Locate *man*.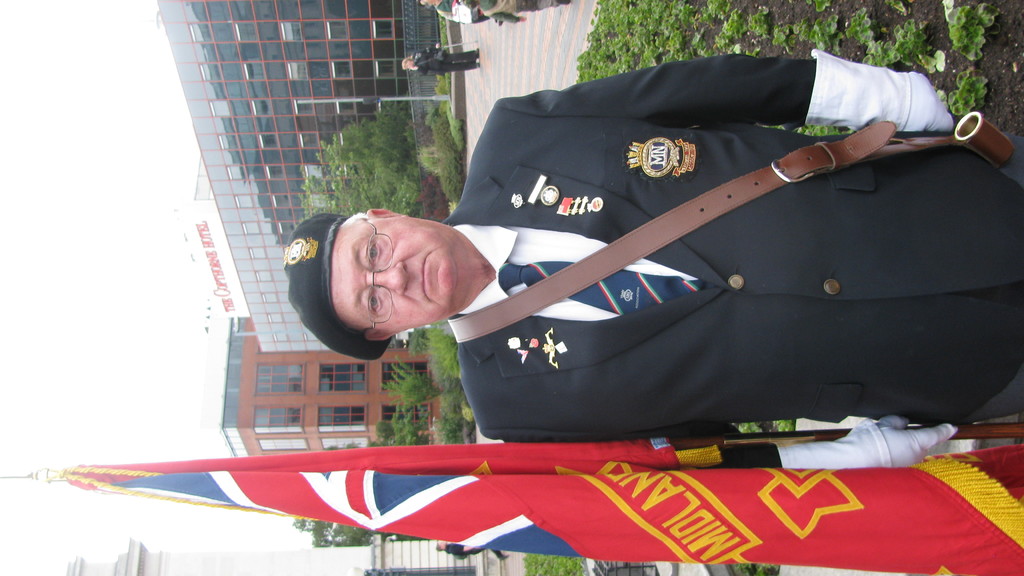
Bounding box: (477, 0, 569, 24).
